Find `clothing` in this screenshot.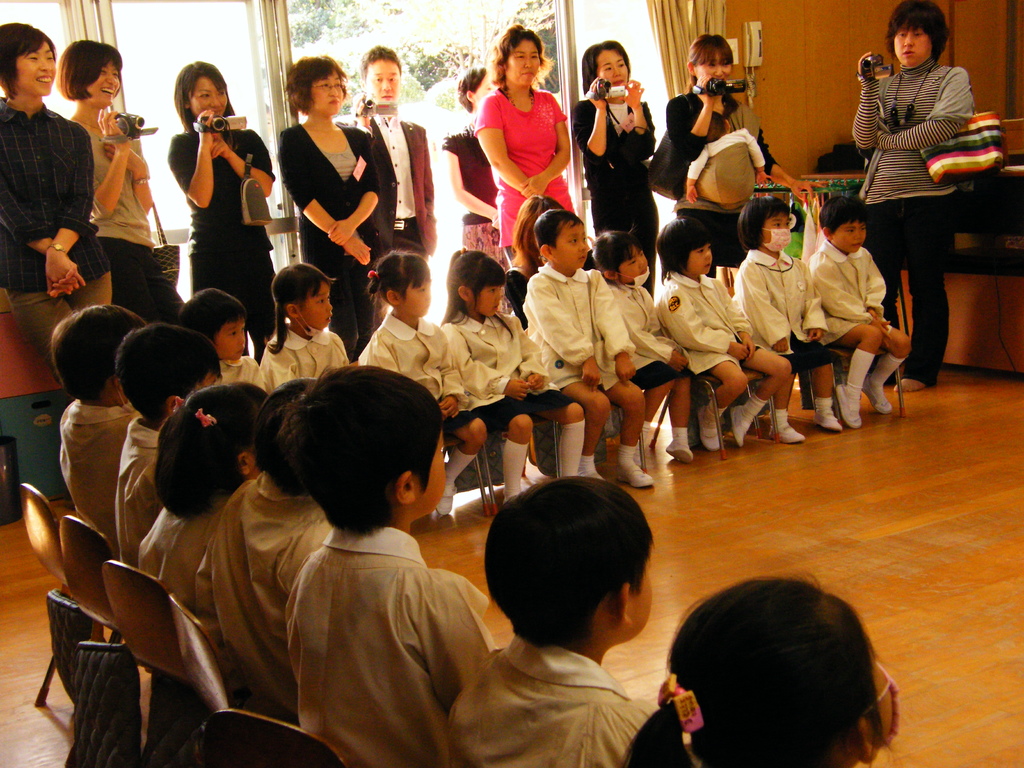
The bounding box for `clothing` is (left=573, top=94, right=667, bottom=230).
